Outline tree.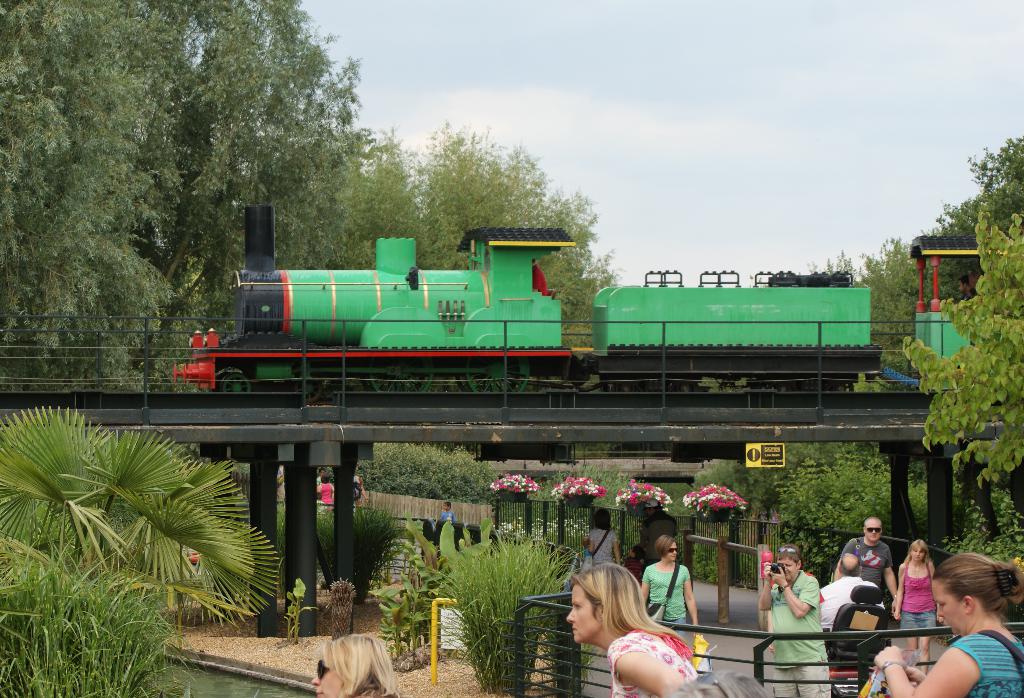
Outline: <bbox>128, 0, 380, 395</bbox>.
